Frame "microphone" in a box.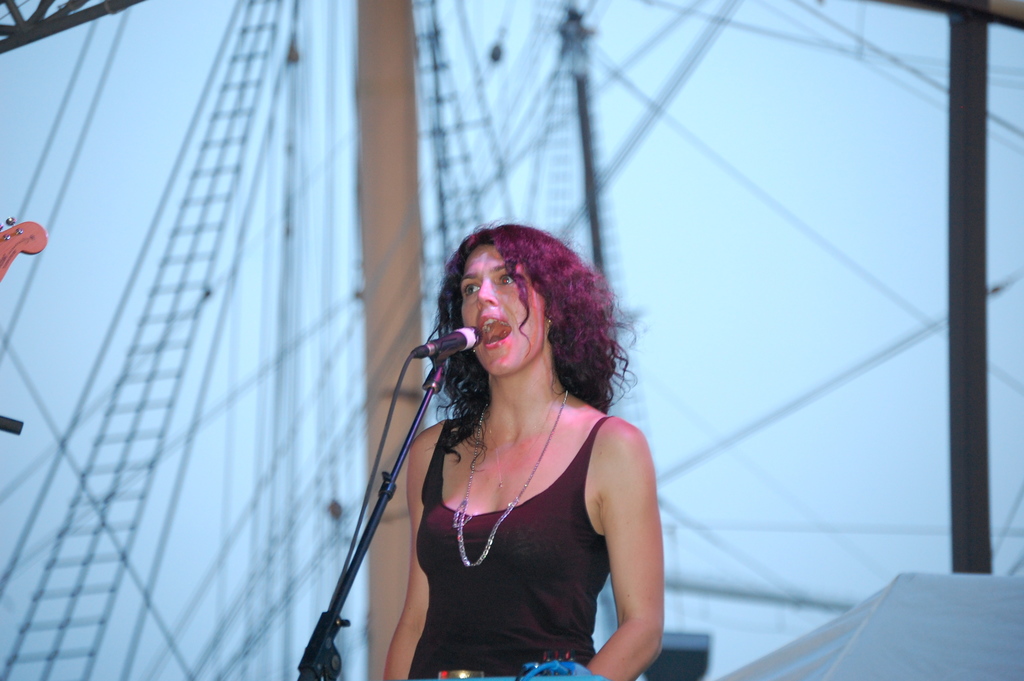
[left=405, top=331, right=479, bottom=354].
